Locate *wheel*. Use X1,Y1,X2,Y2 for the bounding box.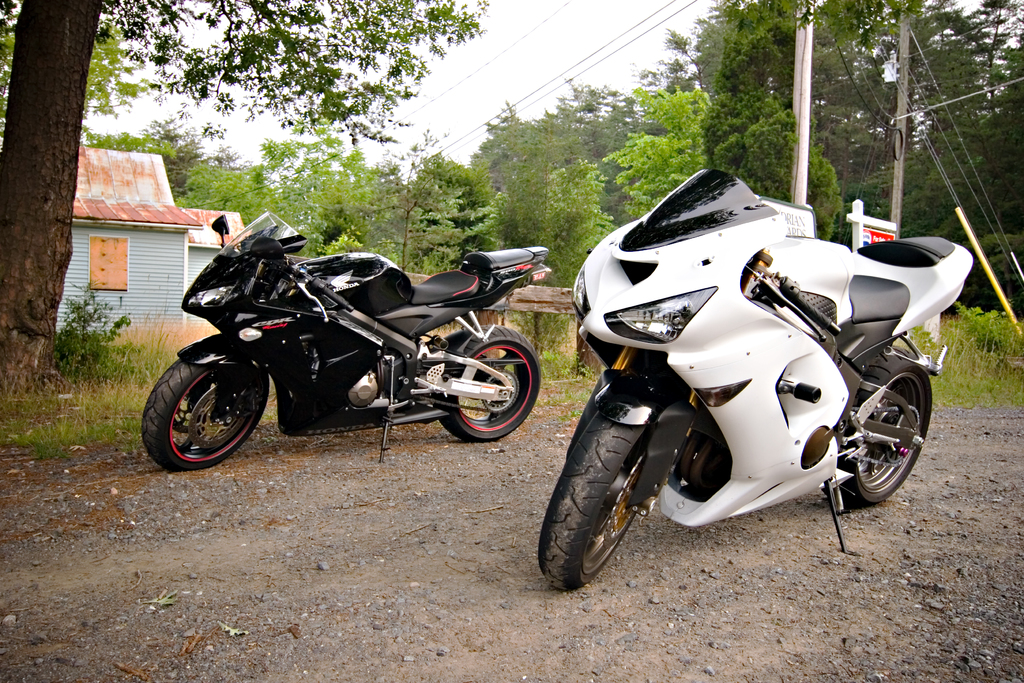
837,359,934,512.
